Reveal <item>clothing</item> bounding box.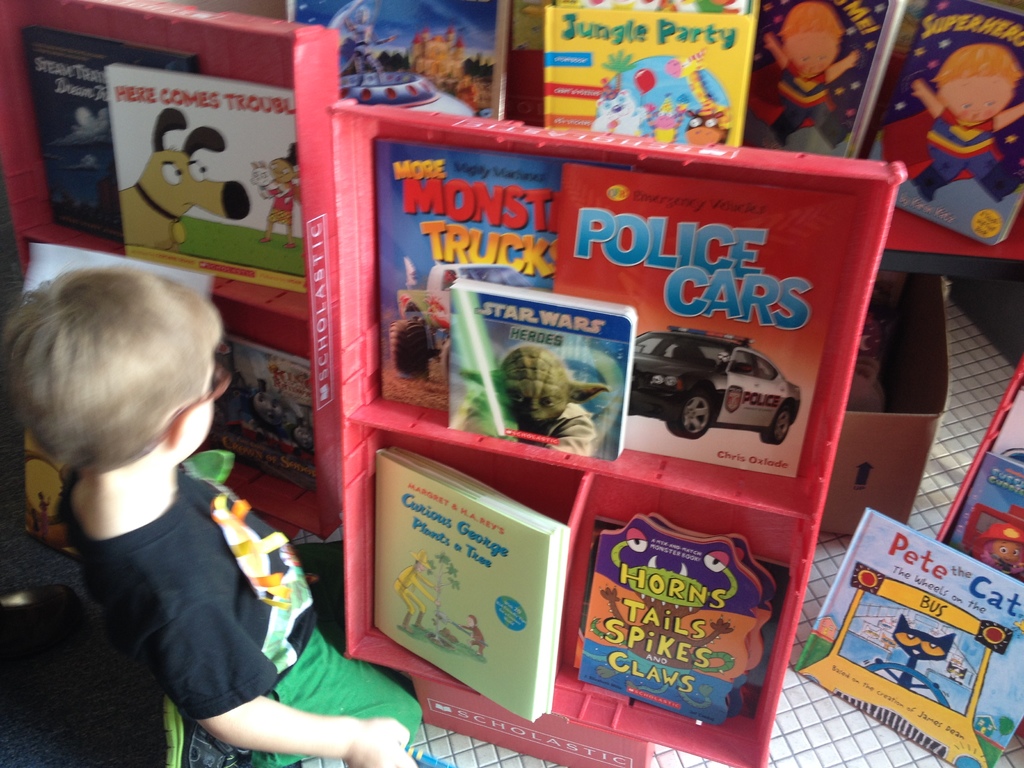
Revealed: bbox=(461, 399, 589, 454).
